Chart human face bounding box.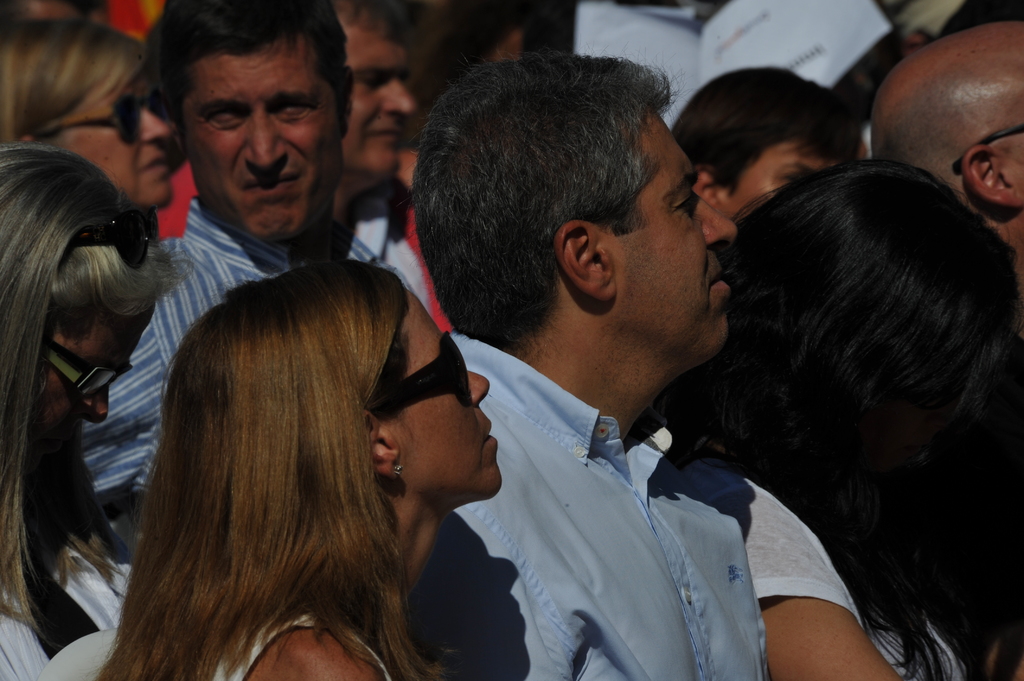
Charted: bbox=[345, 31, 412, 179].
